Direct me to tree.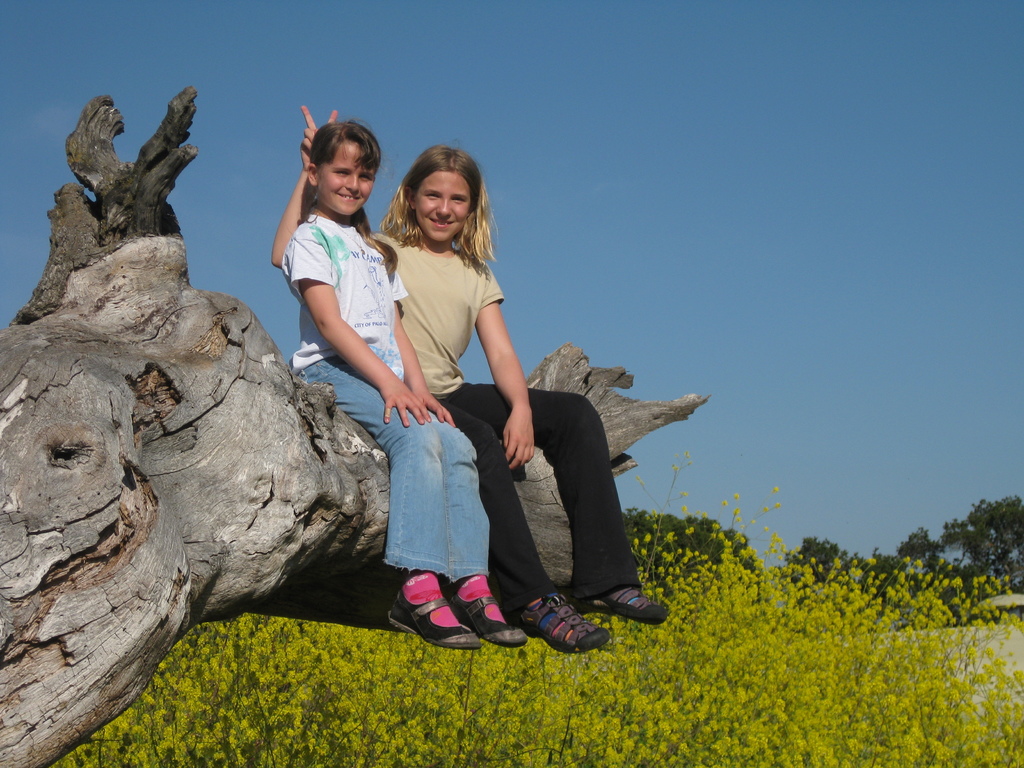
Direction: <bbox>774, 529, 868, 600</bbox>.
